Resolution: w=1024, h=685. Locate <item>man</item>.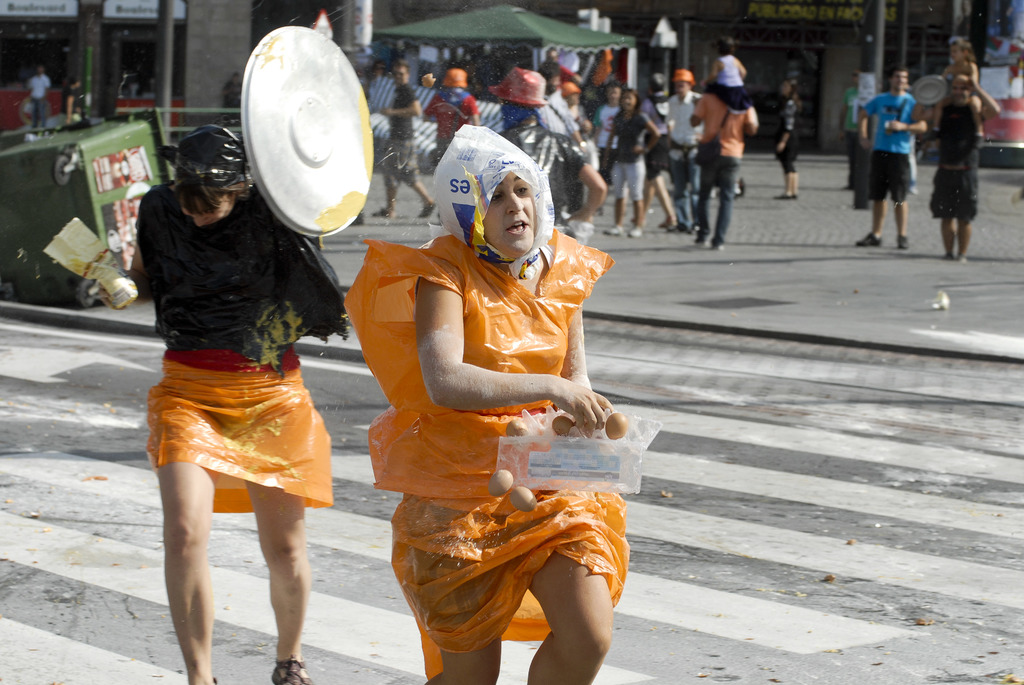
detection(856, 66, 929, 249).
